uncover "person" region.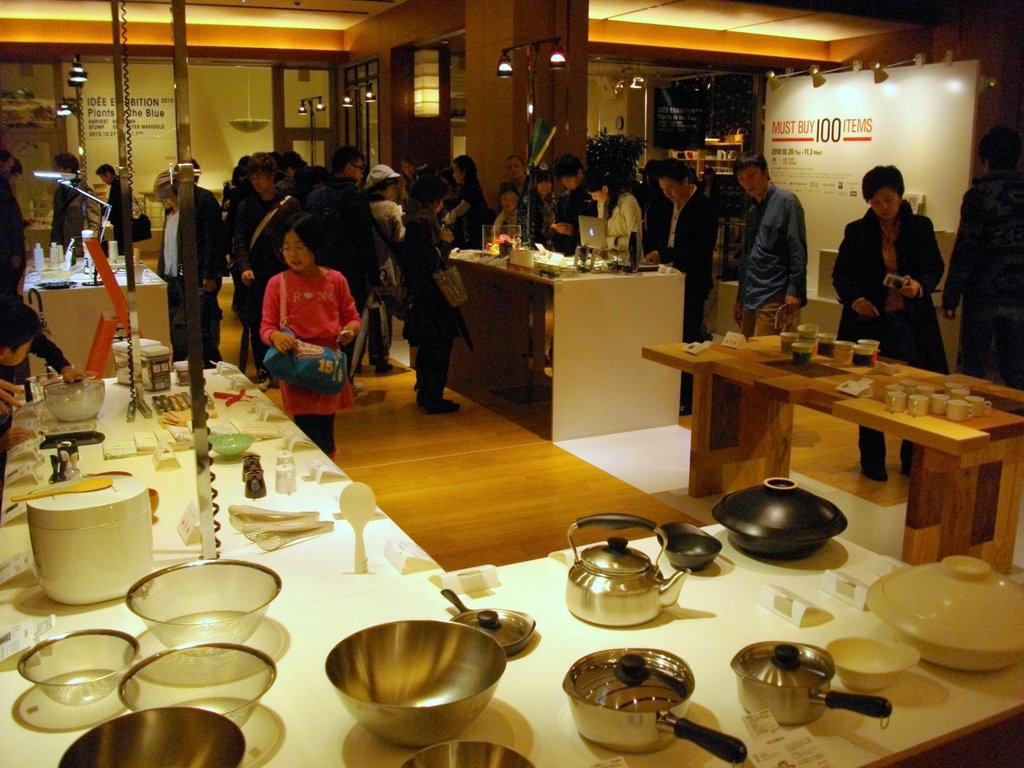
Uncovered: left=590, top=164, right=648, bottom=258.
